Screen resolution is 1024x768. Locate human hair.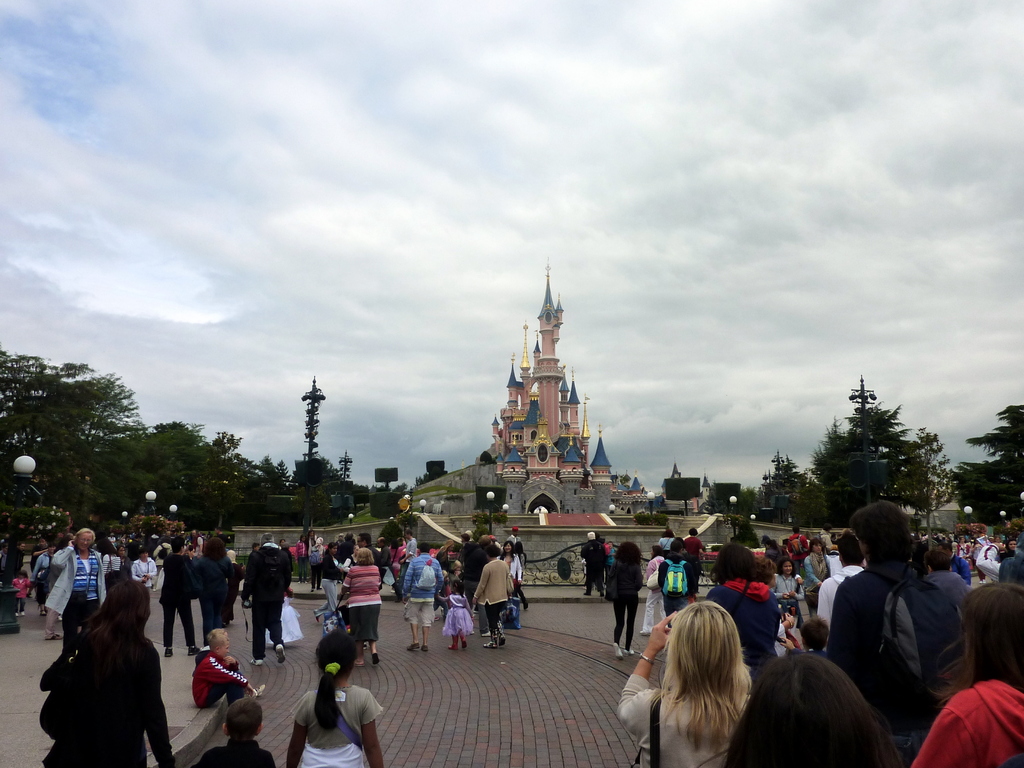
bbox(614, 540, 642, 566).
